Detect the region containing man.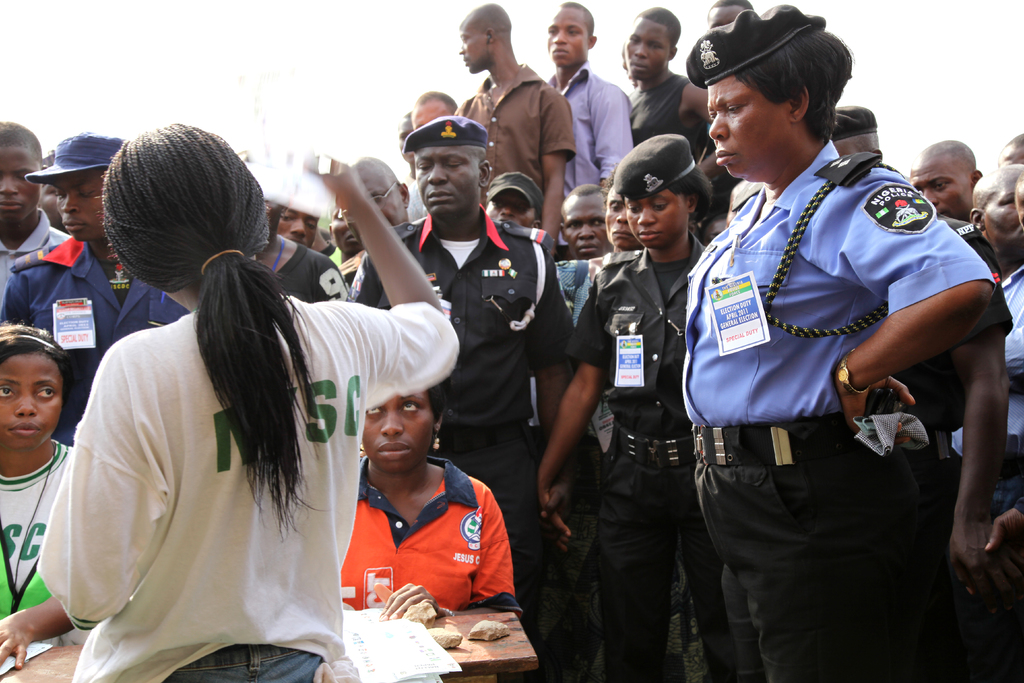
828,106,1014,682.
